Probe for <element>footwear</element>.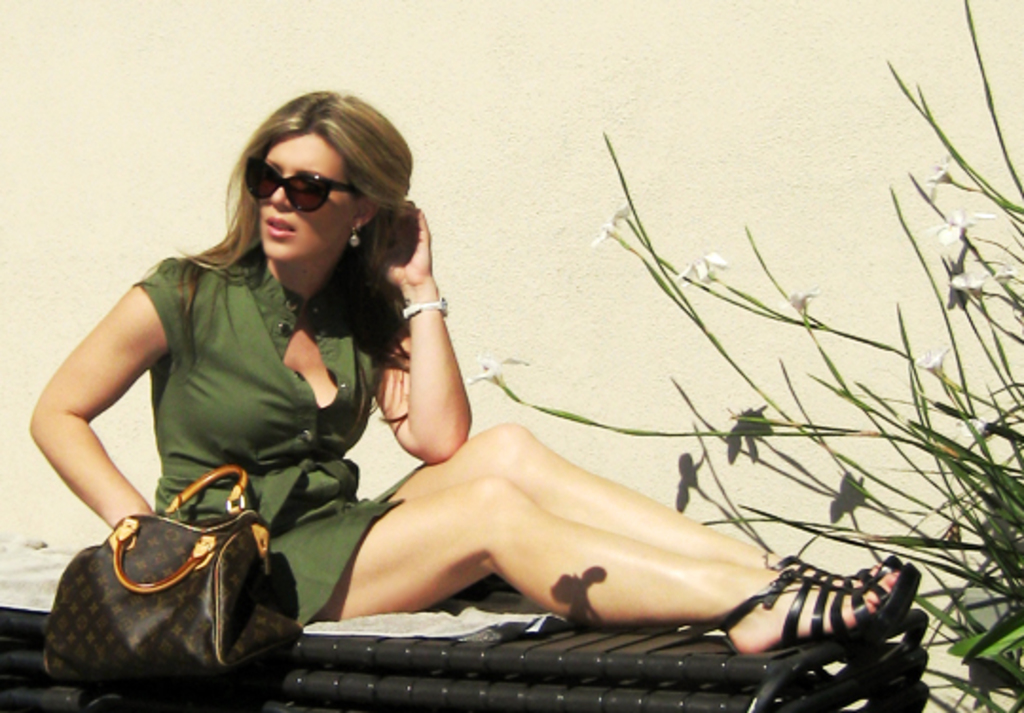
Probe result: (766, 558, 901, 595).
